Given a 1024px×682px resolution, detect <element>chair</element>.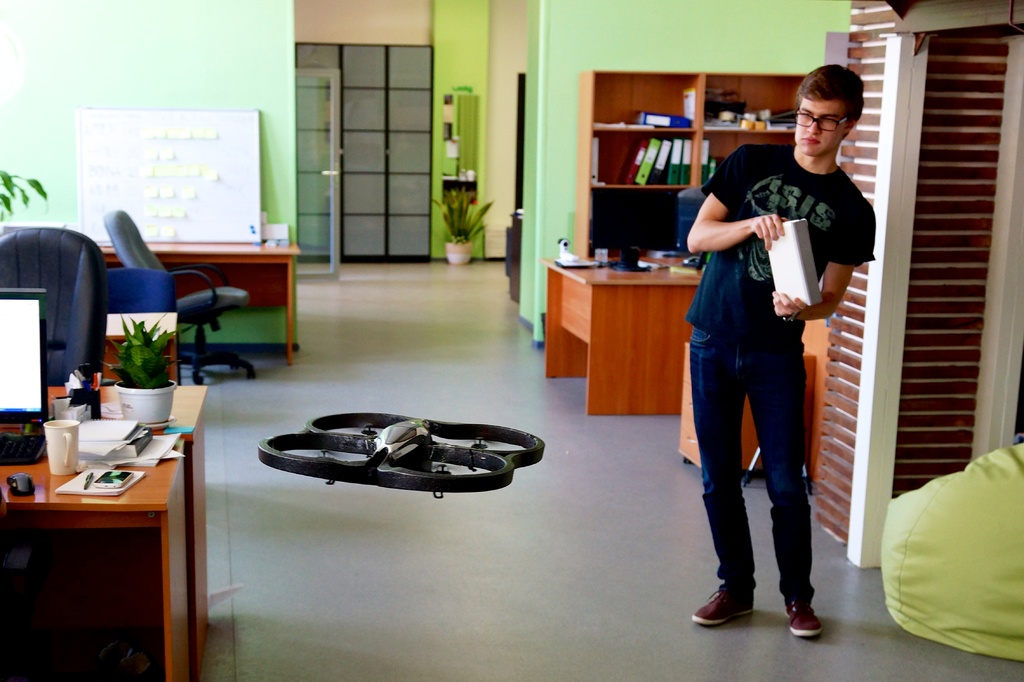
bbox(105, 268, 184, 388).
